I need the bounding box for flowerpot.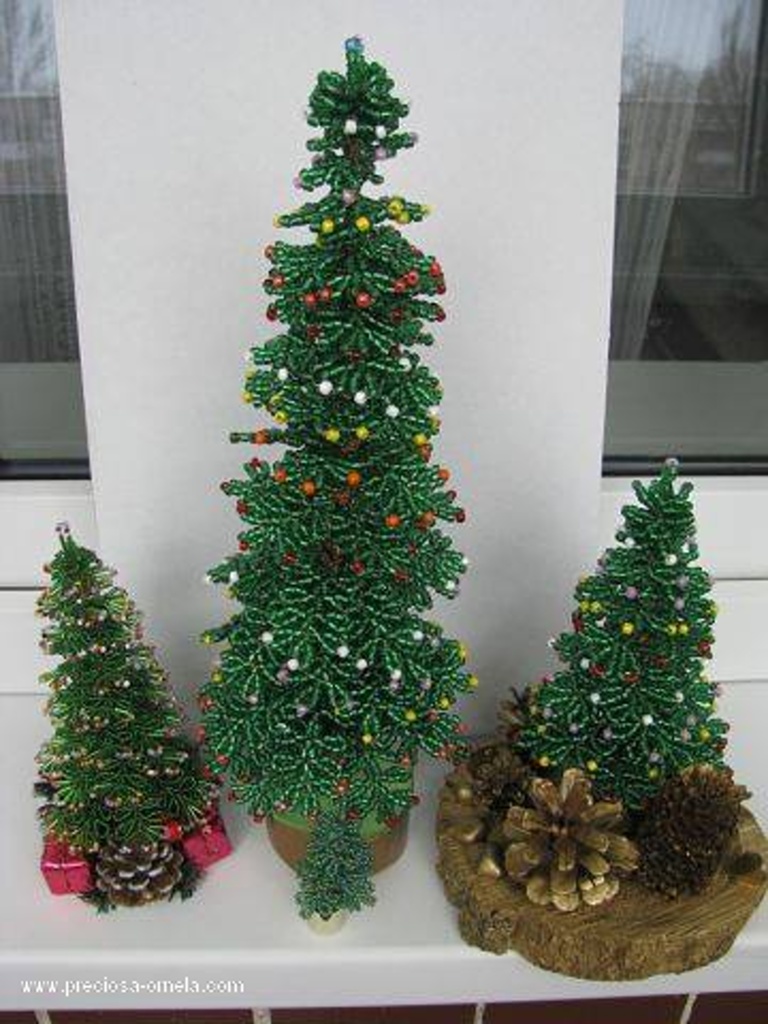
Here it is: x1=257 y1=778 x2=415 y2=918.
